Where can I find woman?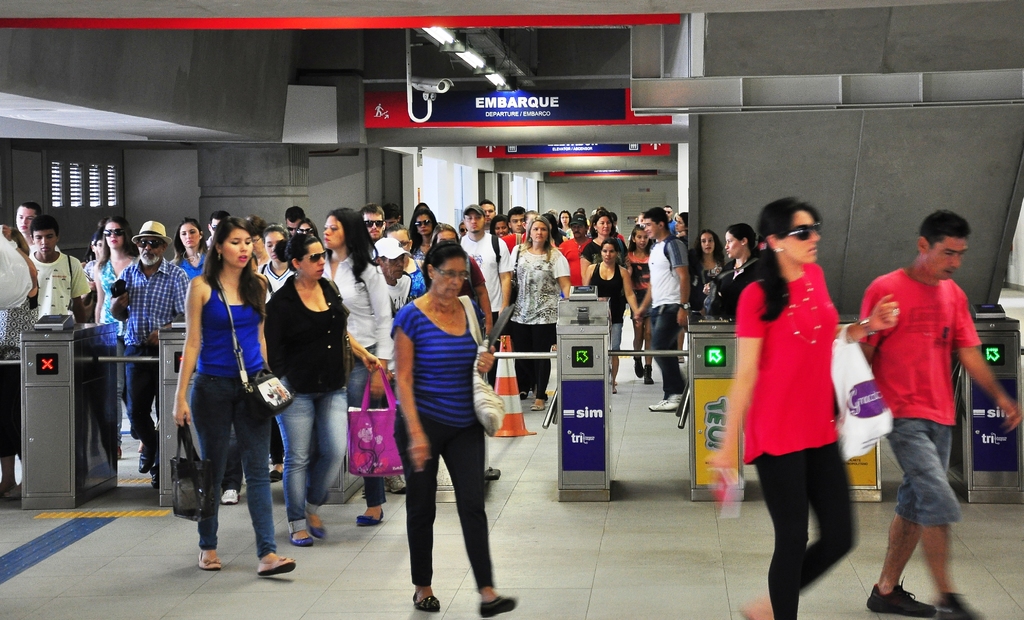
You can find it at Rect(170, 211, 299, 573).
